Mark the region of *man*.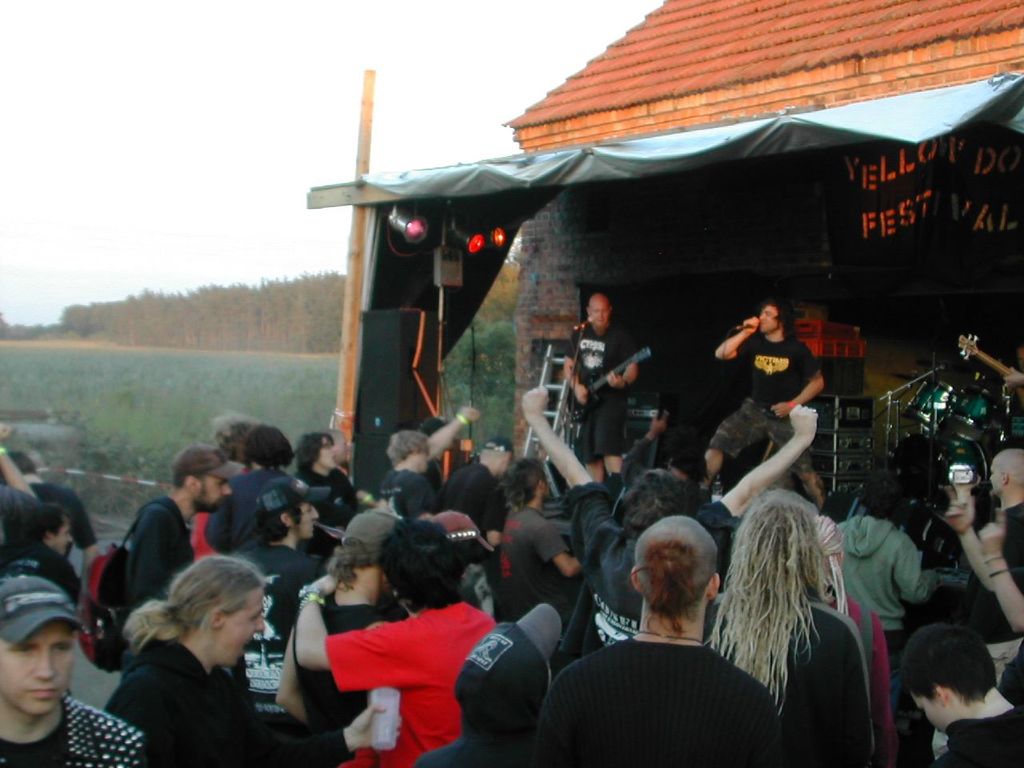
Region: bbox(231, 472, 334, 708).
